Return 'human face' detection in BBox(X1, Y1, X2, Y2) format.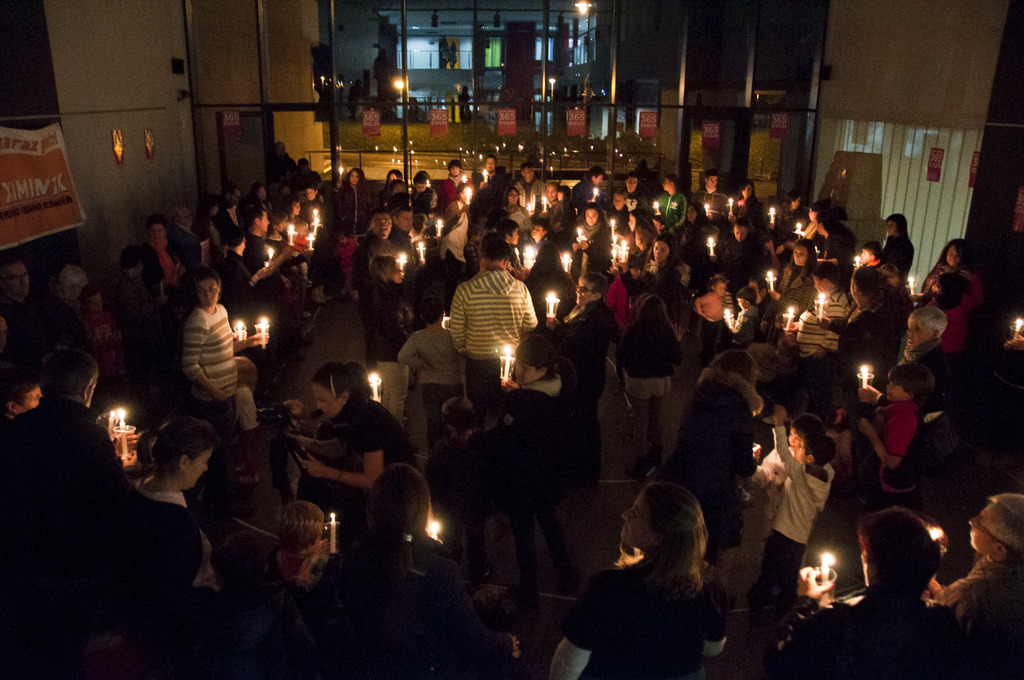
BBox(946, 244, 960, 268).
